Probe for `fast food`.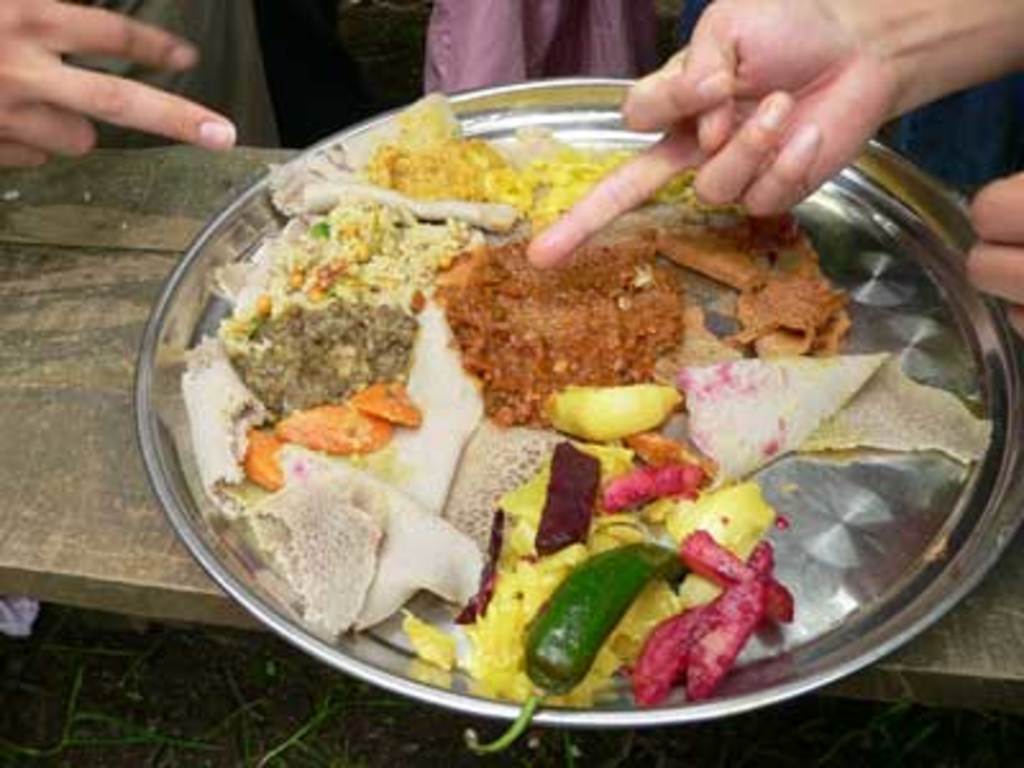
Probe result: {"x1": 161, "y1": 108, "x2": 934, "y2": 691}.
